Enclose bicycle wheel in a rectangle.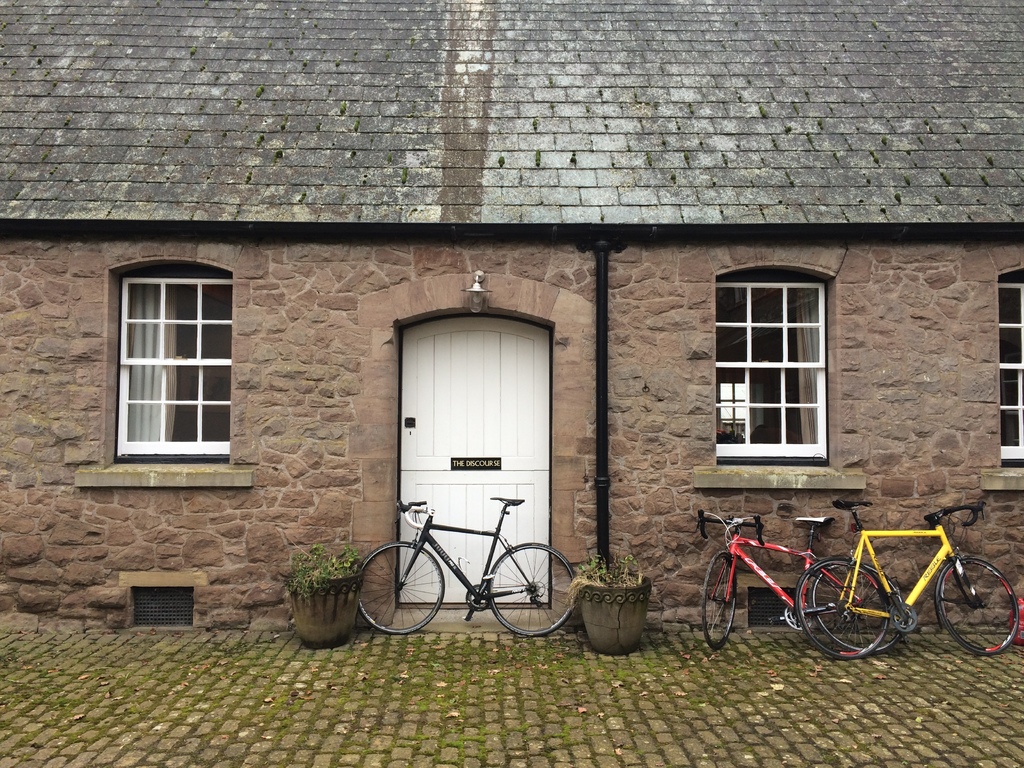
(x1=935, y1=554, x2=1020, y2=657).
